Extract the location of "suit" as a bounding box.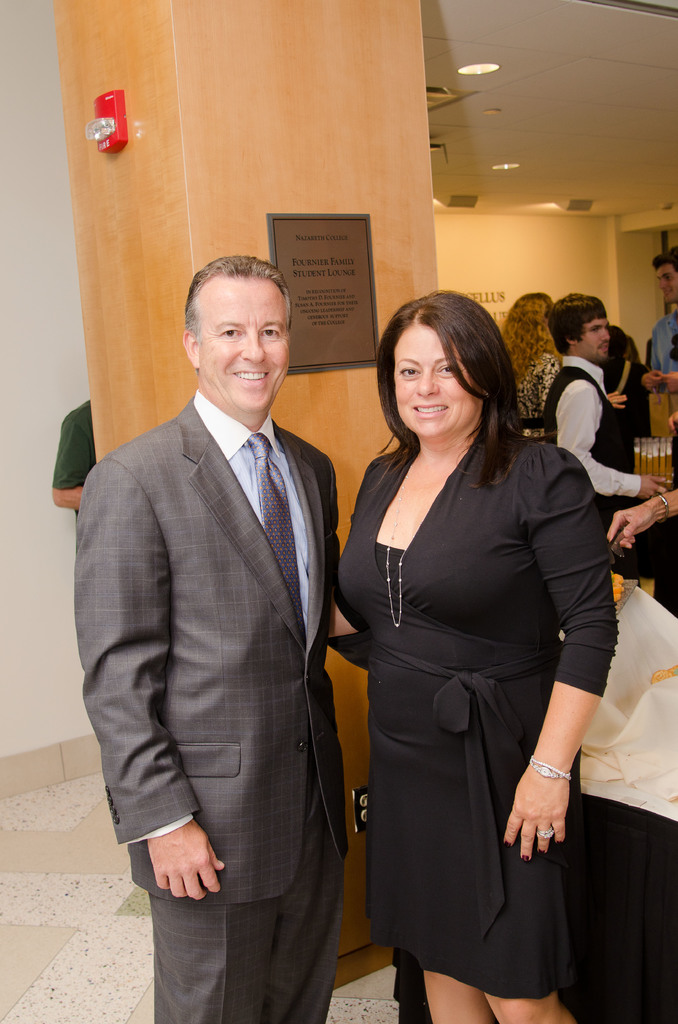
x1=65, y1=415, x2=346, y2=1023.
